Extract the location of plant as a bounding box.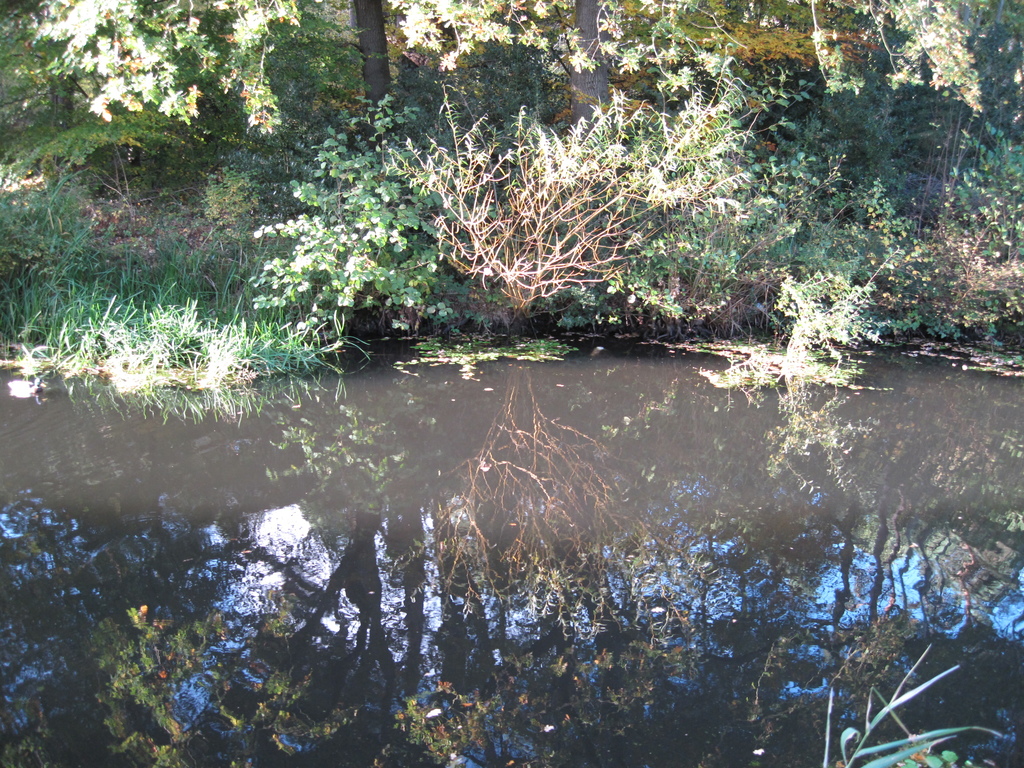
<box>10,74,275,189</box>.
